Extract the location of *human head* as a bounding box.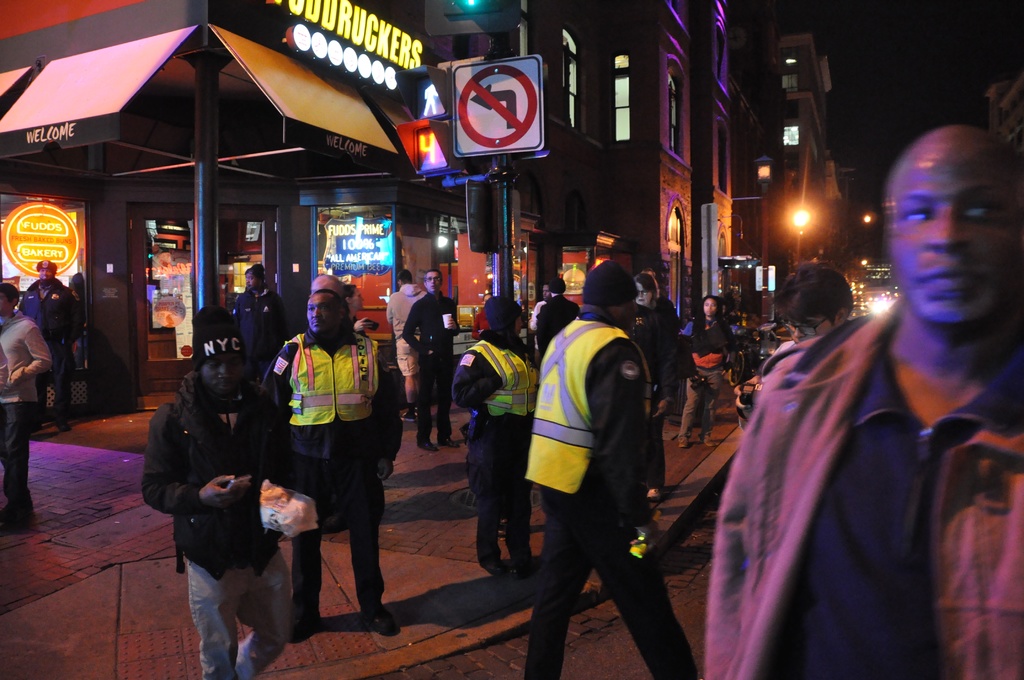
box=[632, 270, 657, 311].
